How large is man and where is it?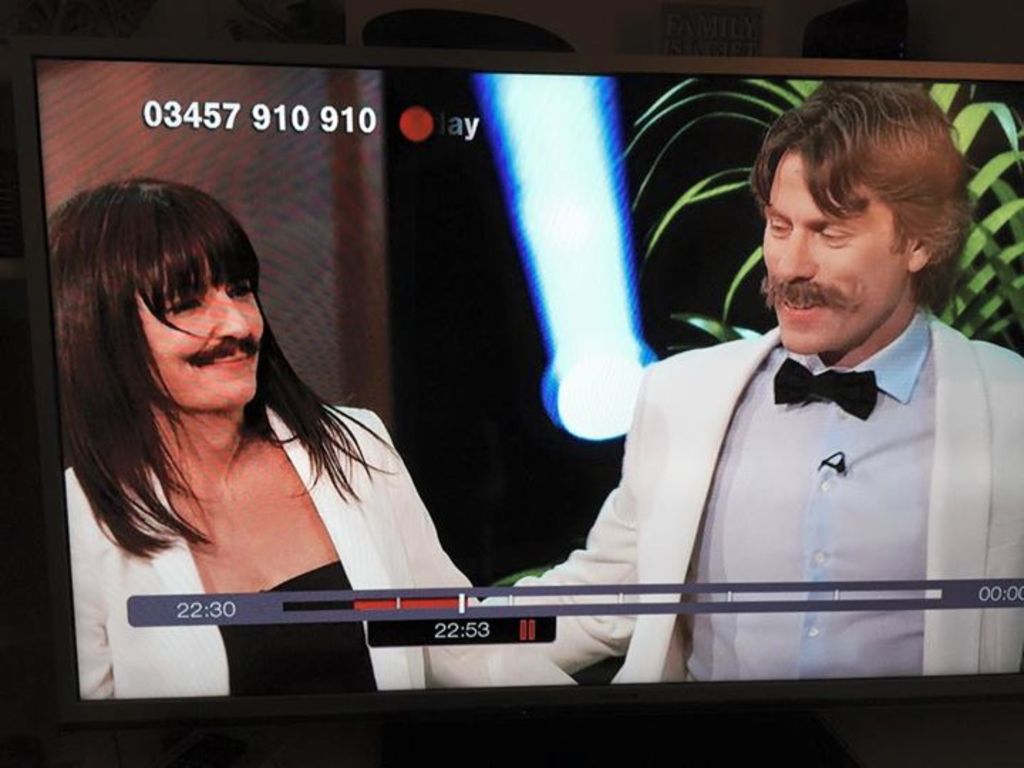
Bounding box: (612, 87, 1017, 698).
